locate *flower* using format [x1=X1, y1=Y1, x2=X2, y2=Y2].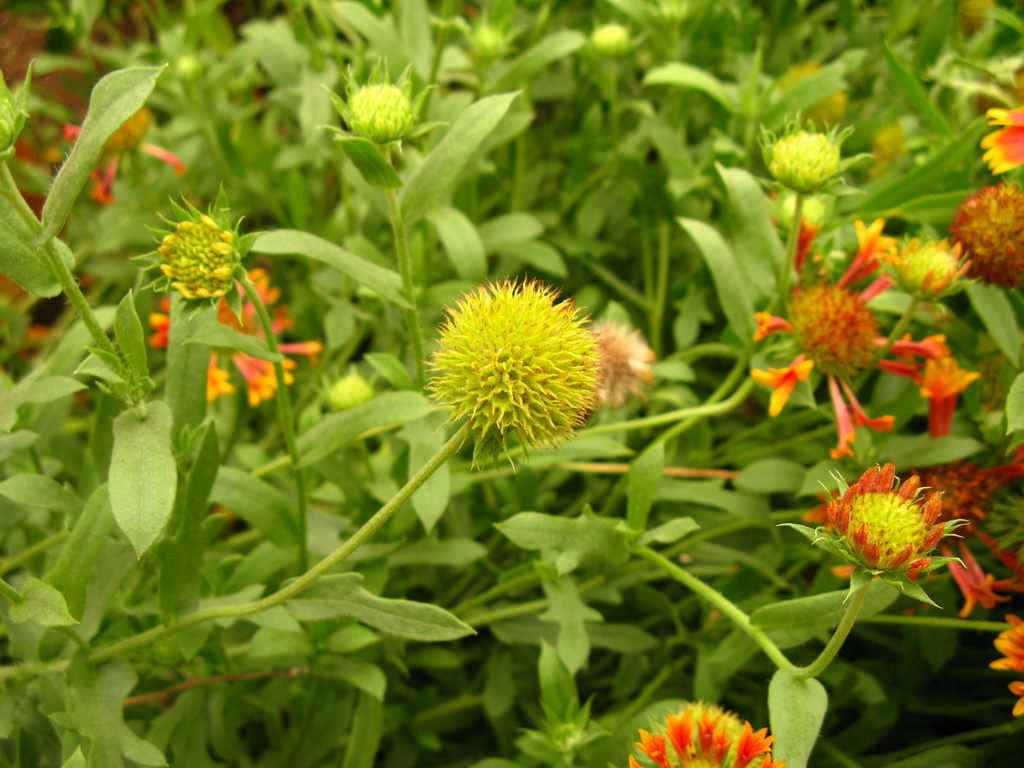
[x1=65, y1=95, x2=174, y2=200].
